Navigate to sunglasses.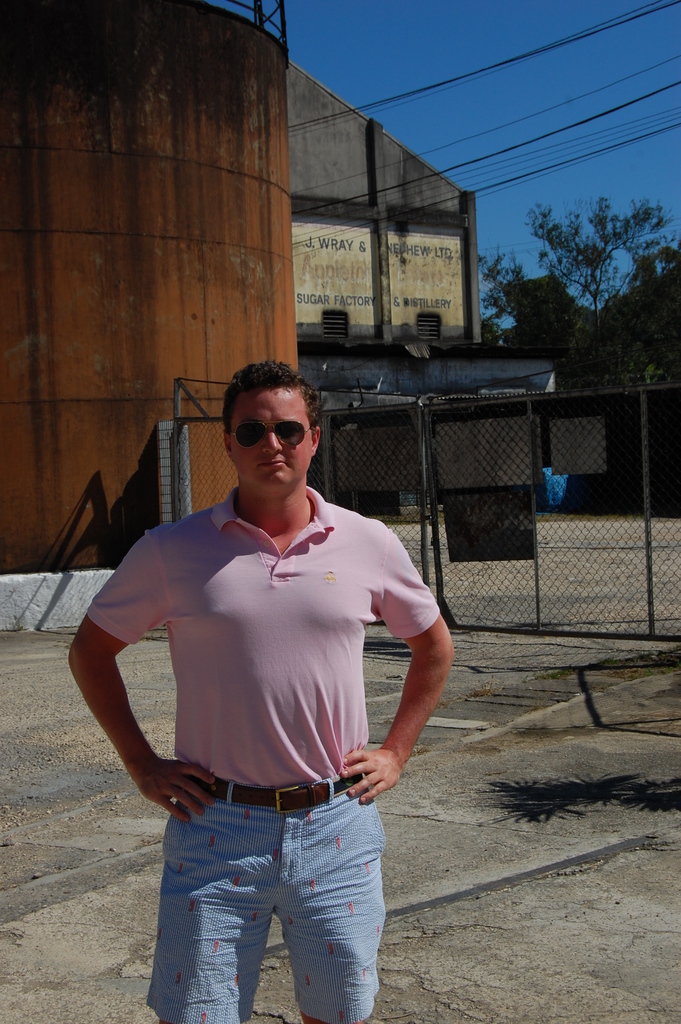
Navigation target: BBox(236, 423, 308, 445).
